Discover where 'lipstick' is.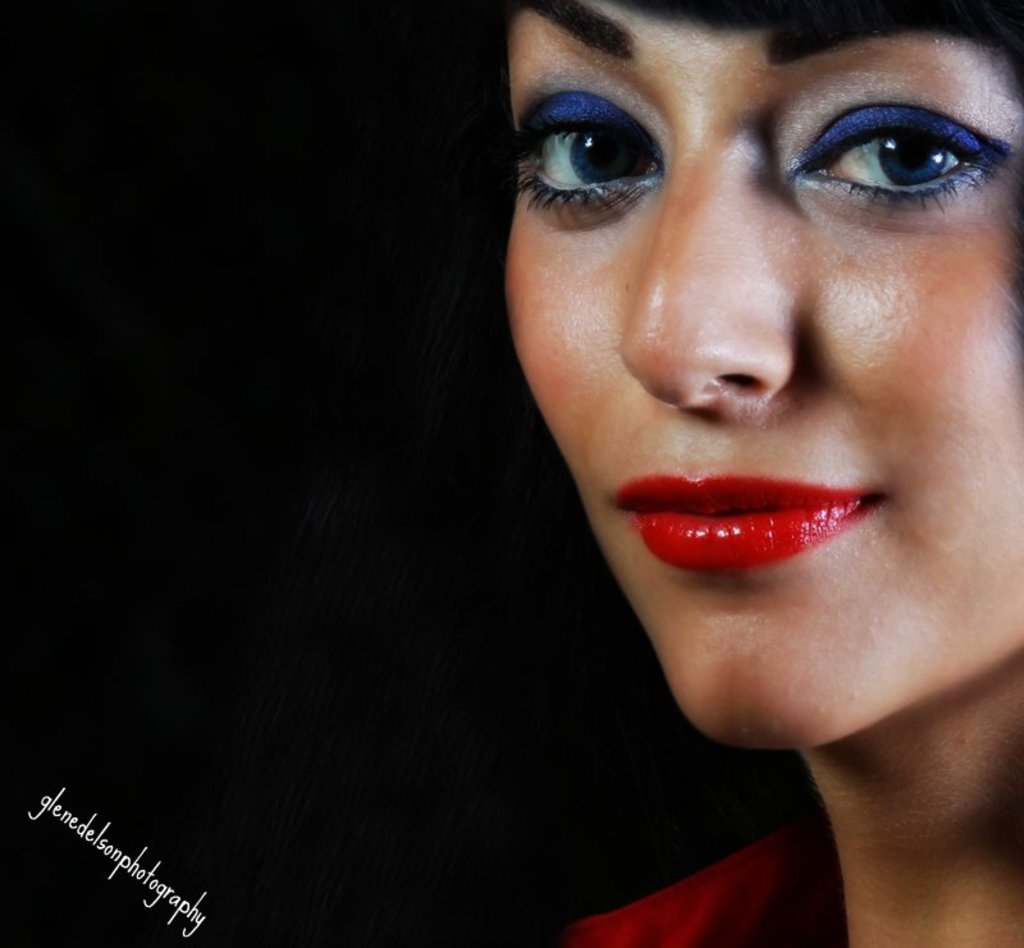
Discovered at (612, 467, 888, 578).
